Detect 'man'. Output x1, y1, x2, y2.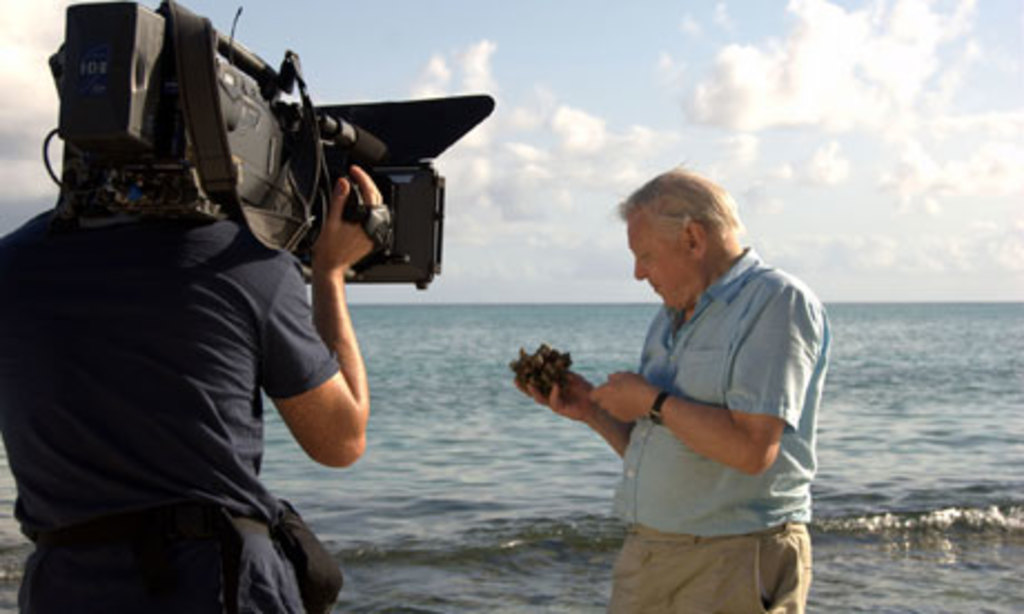
561, 158, 844, 601.
